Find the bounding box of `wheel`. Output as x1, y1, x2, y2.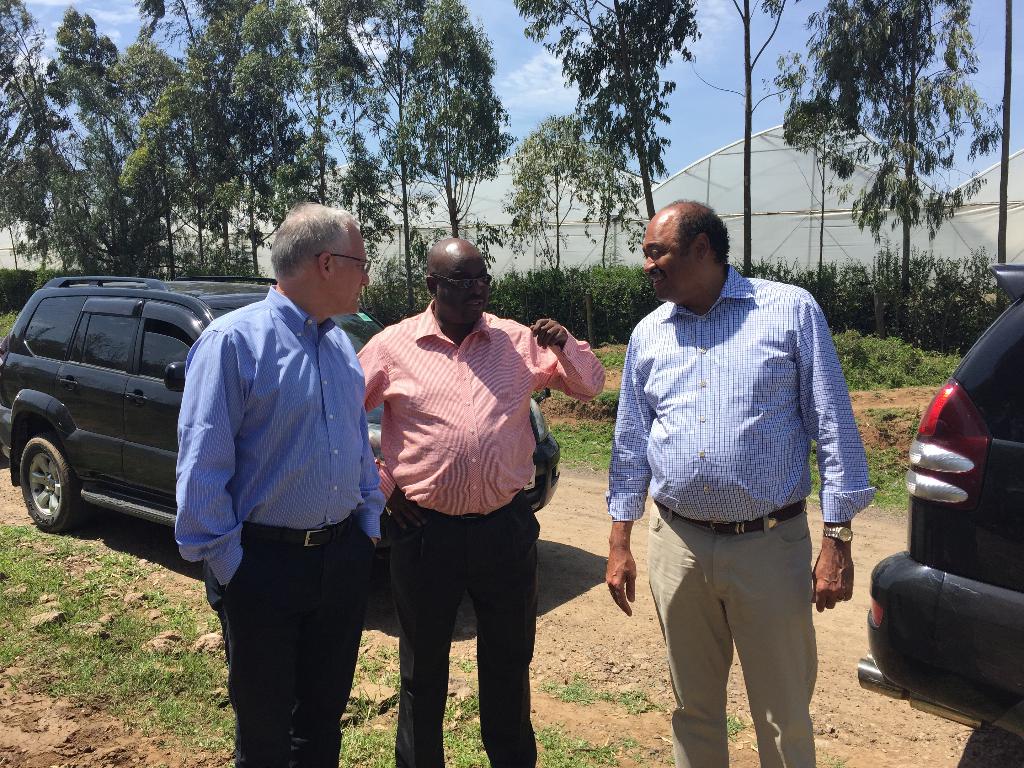
19, 434, 75, 531.
